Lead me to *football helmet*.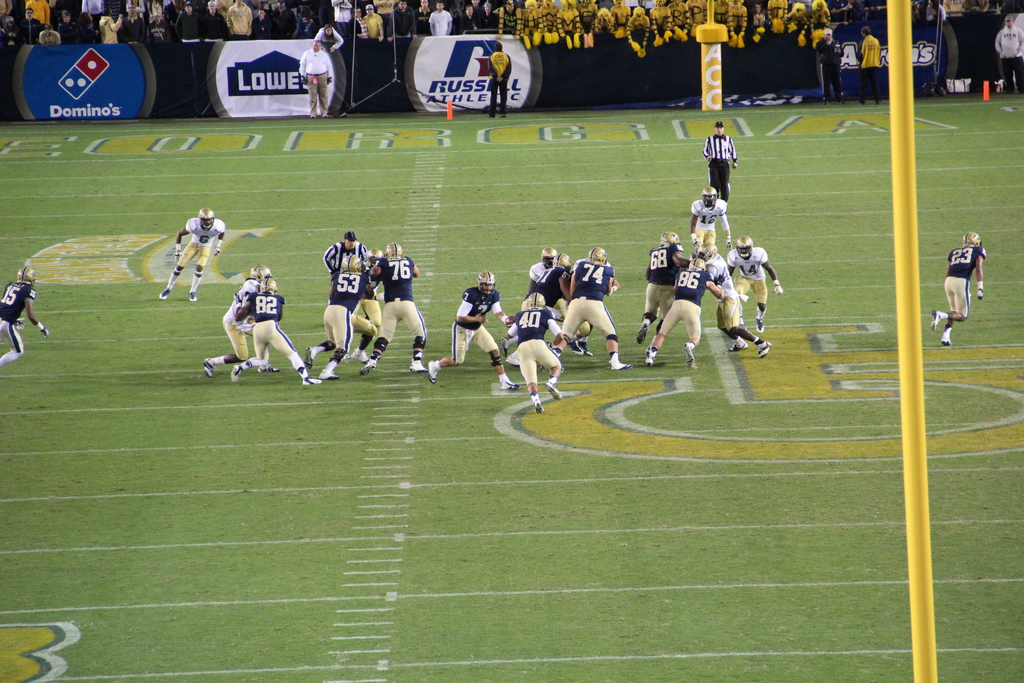
Lead to (248,262,273,283).
